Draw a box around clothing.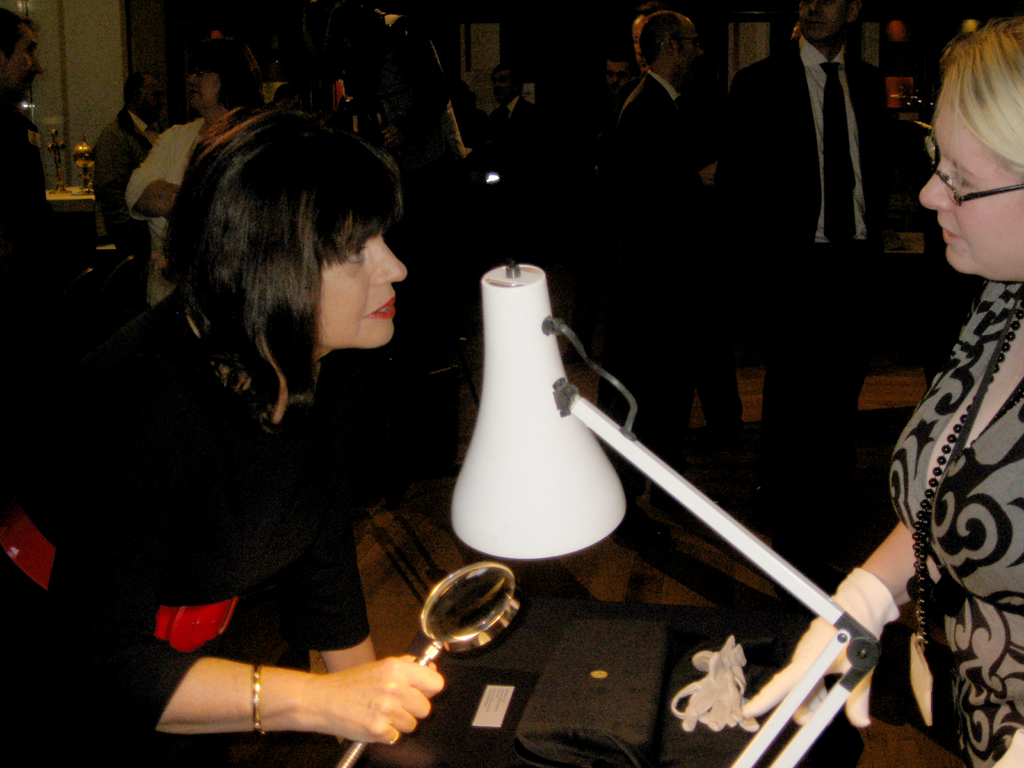
491,94,534,119.
